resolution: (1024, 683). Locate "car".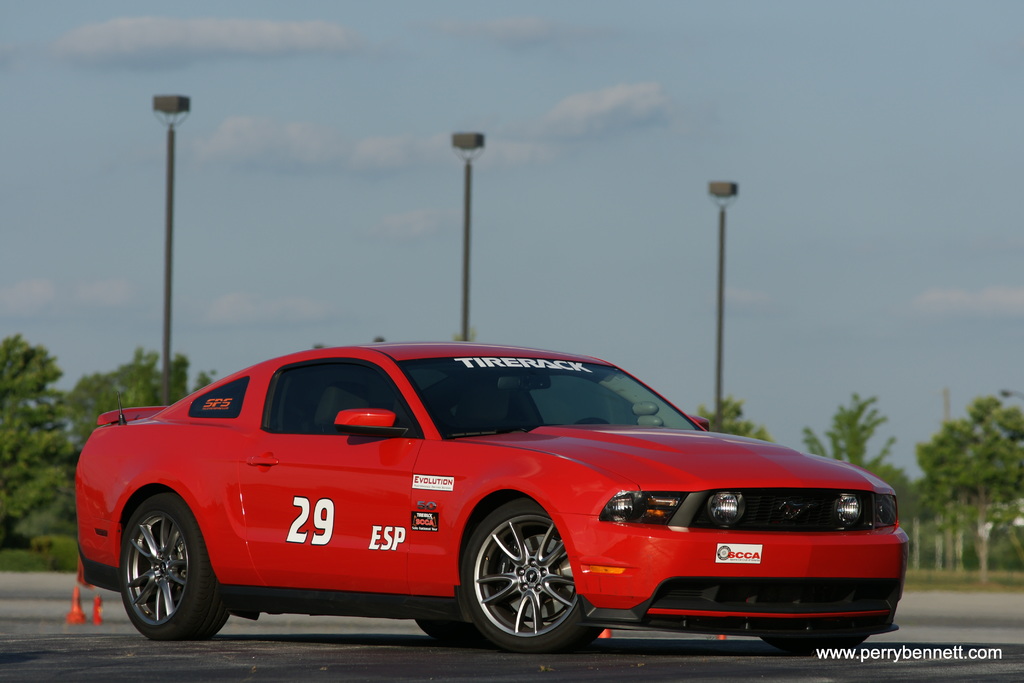
54 339 920 662.
